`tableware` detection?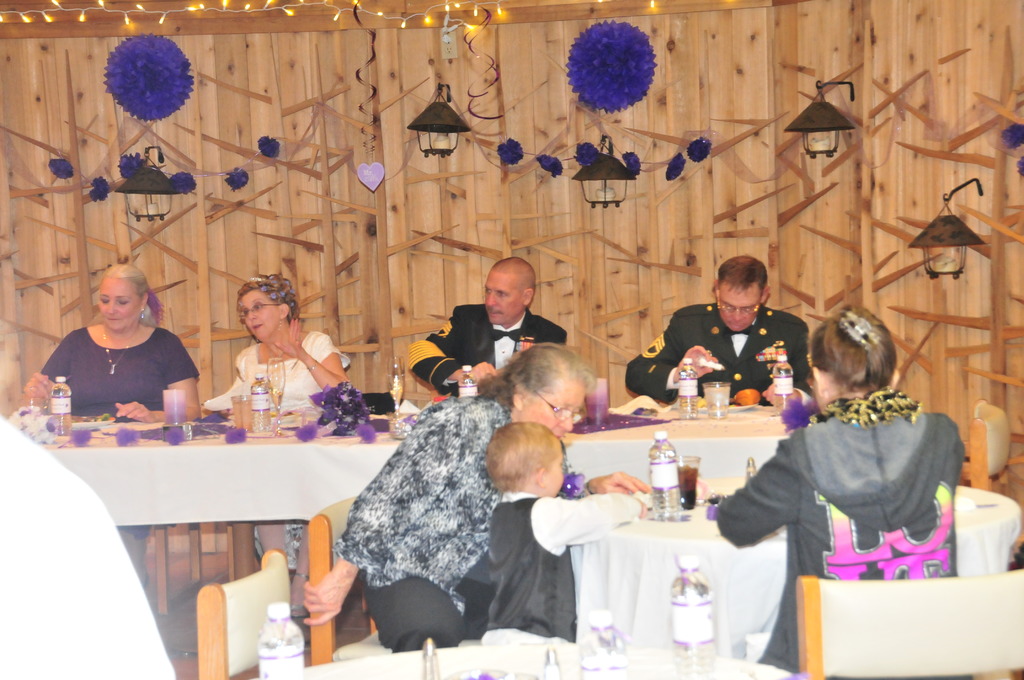
701/381/730/421
